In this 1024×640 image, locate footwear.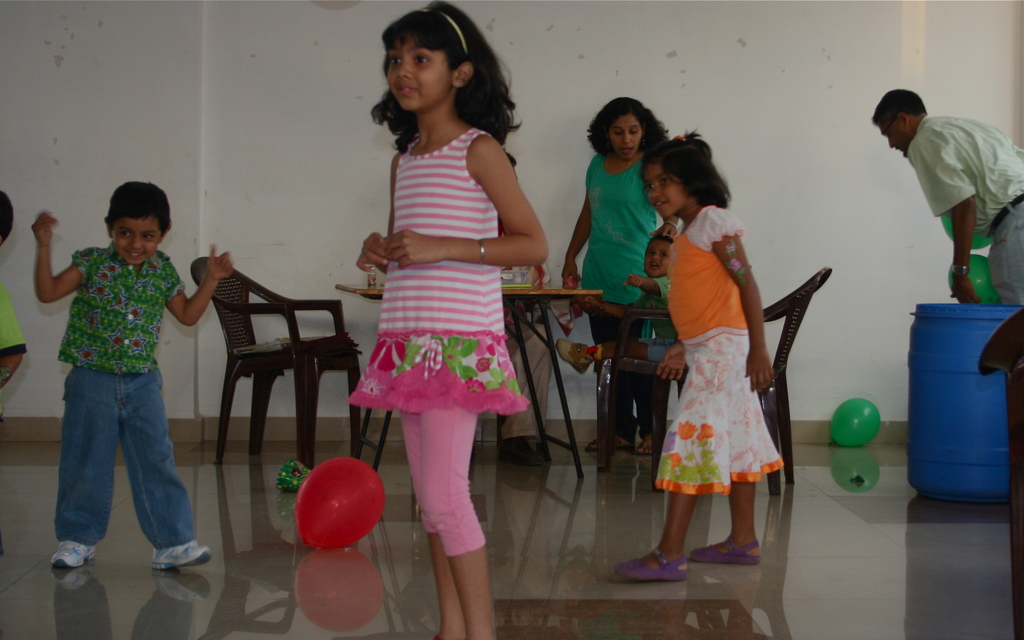
Bounding box: left=149, top=530, right=212, bottom=570.
